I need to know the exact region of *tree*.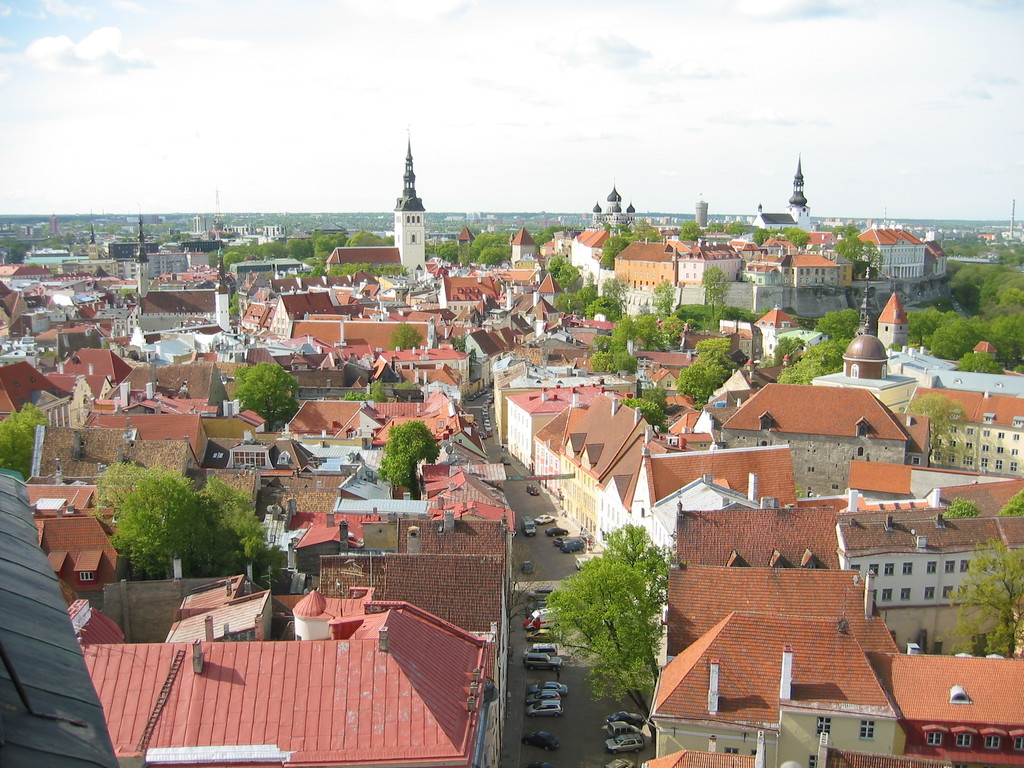
Region: (left=257, top=243, right=294, bottom=256).
